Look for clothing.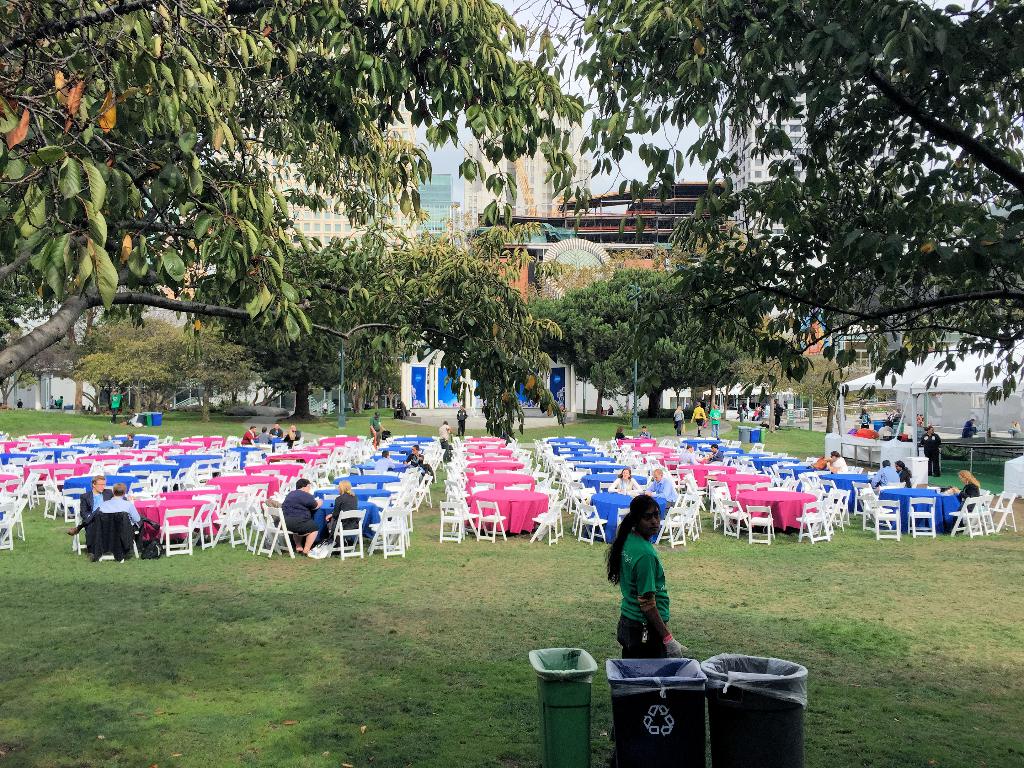
Found: (120,440,136,446).
